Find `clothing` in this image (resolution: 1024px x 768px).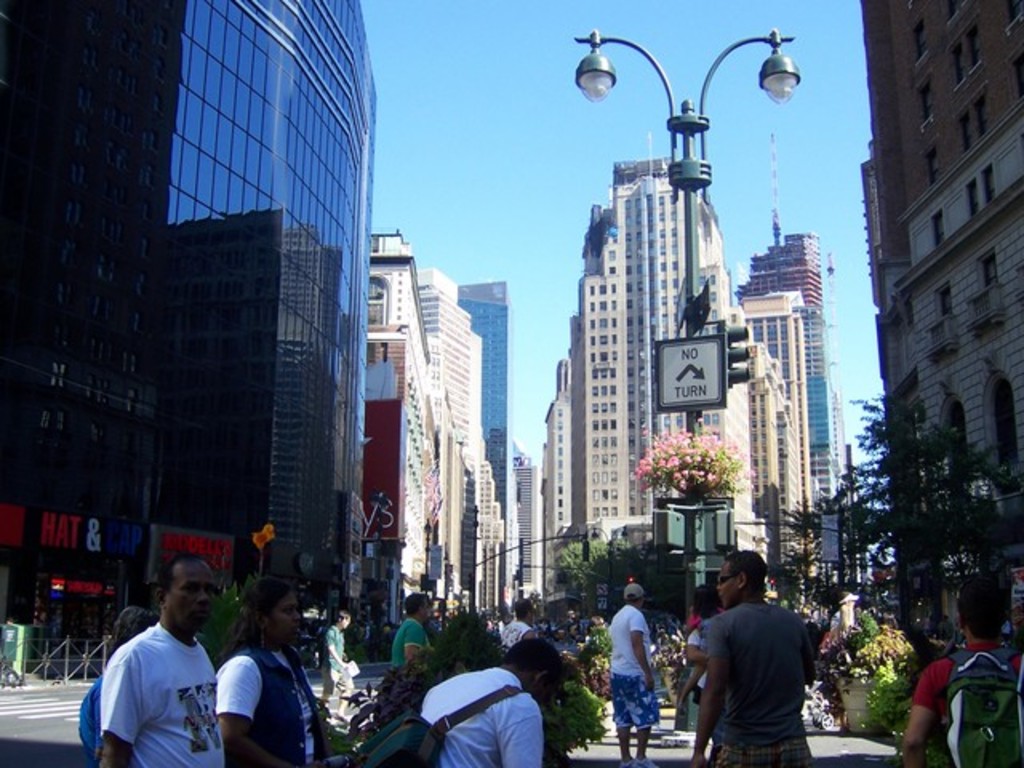
region(99, 624, 211, 766).
